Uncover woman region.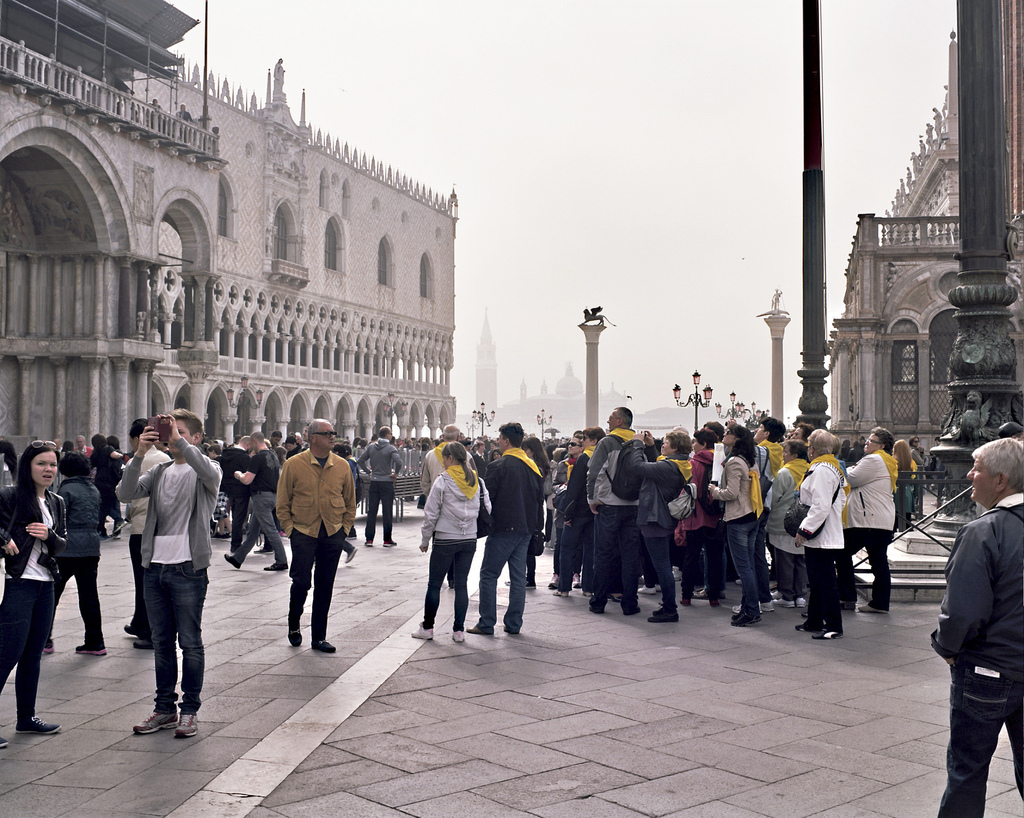
Uncovered: (x1=764, y1=439, x2=809, y2=601).
